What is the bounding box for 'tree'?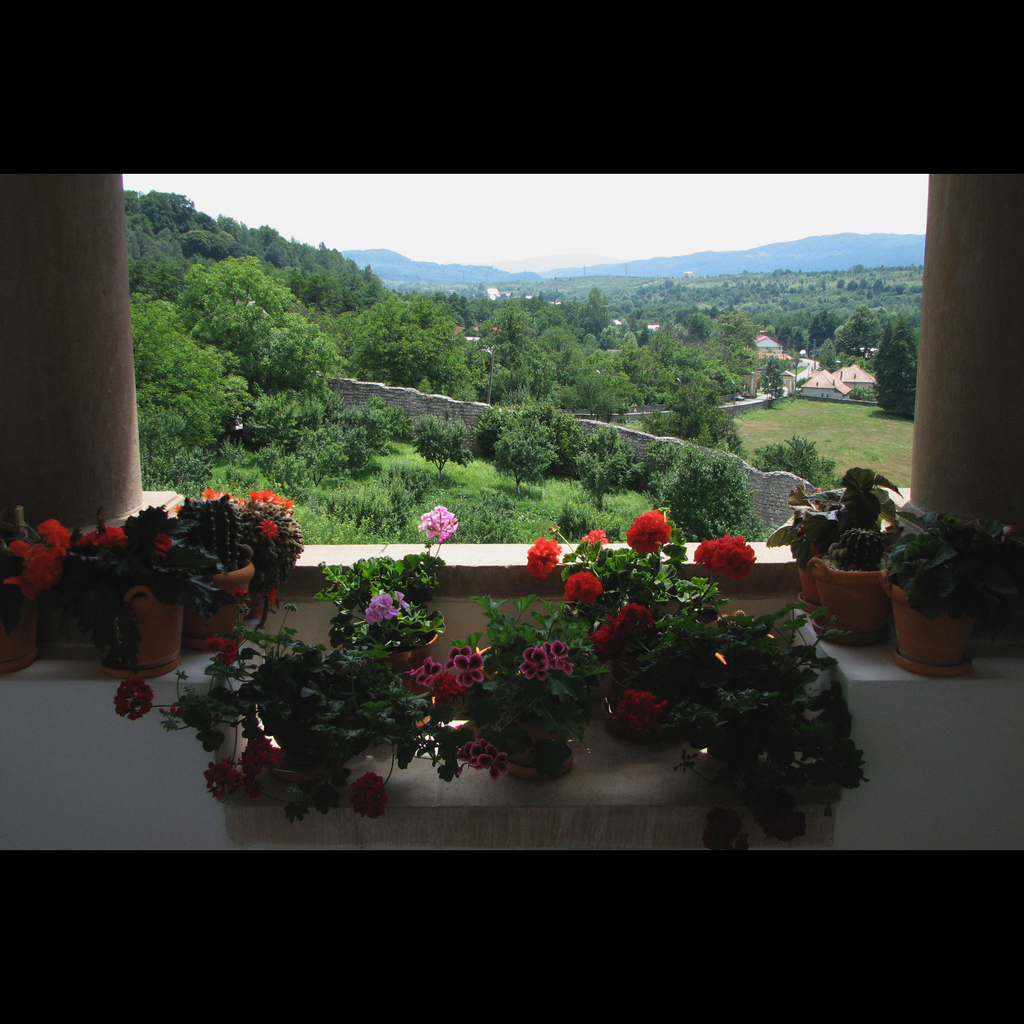
(176, 256, 339, 387).
